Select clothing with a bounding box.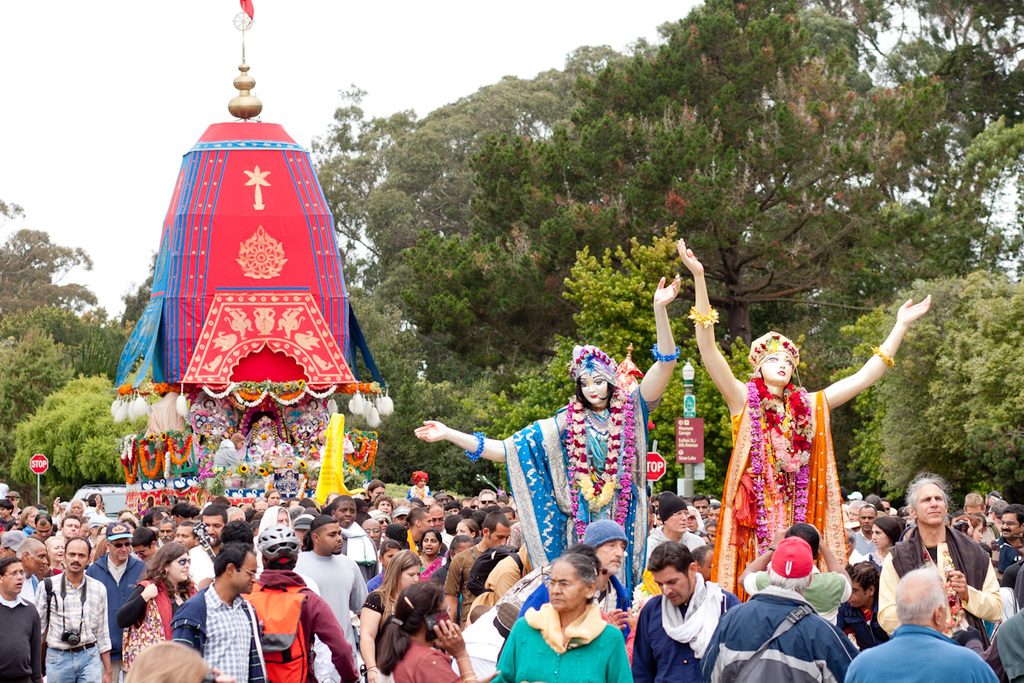
locate(340, 522, 382, 585).
